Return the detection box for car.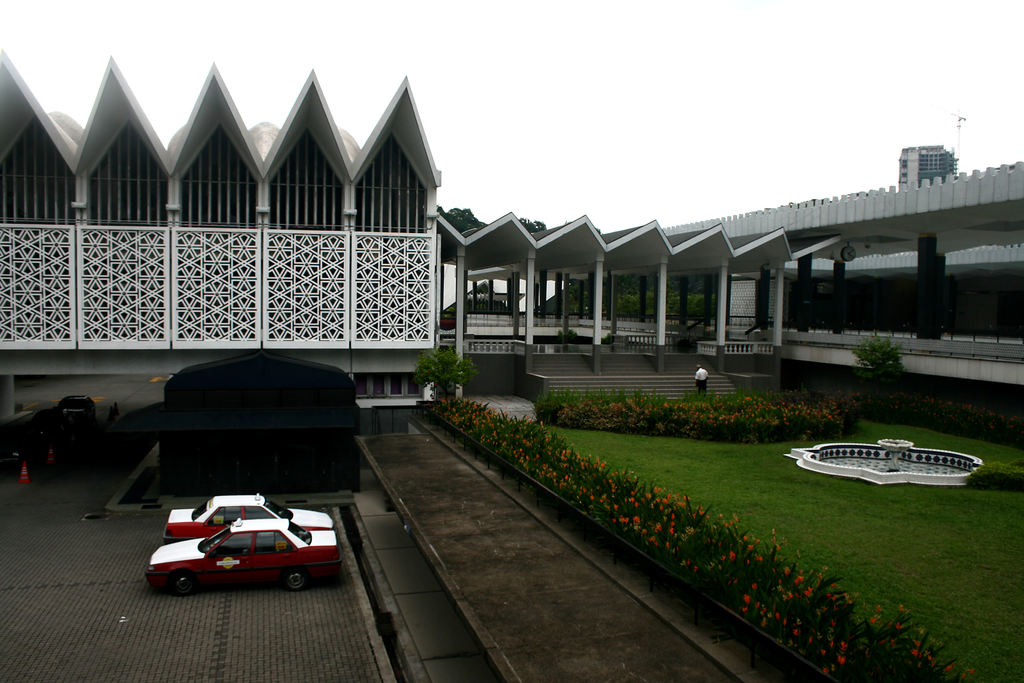
53, 397, 98, 425.
